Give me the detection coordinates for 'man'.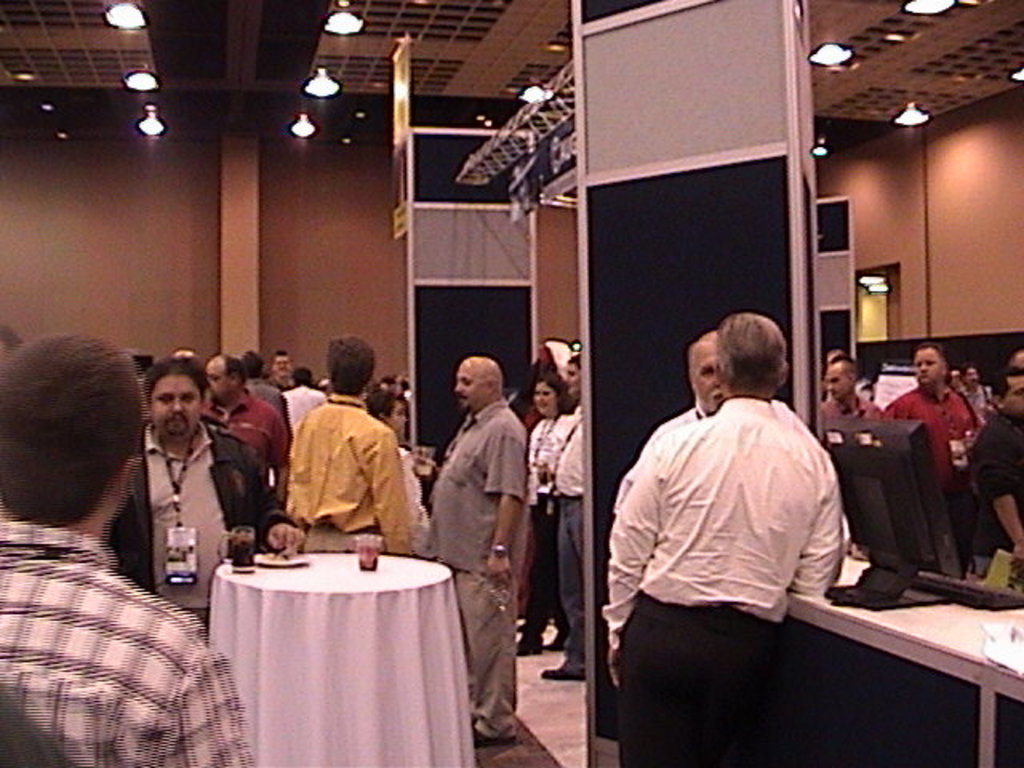
[left=114, top=355, right=278, bottom=630].
